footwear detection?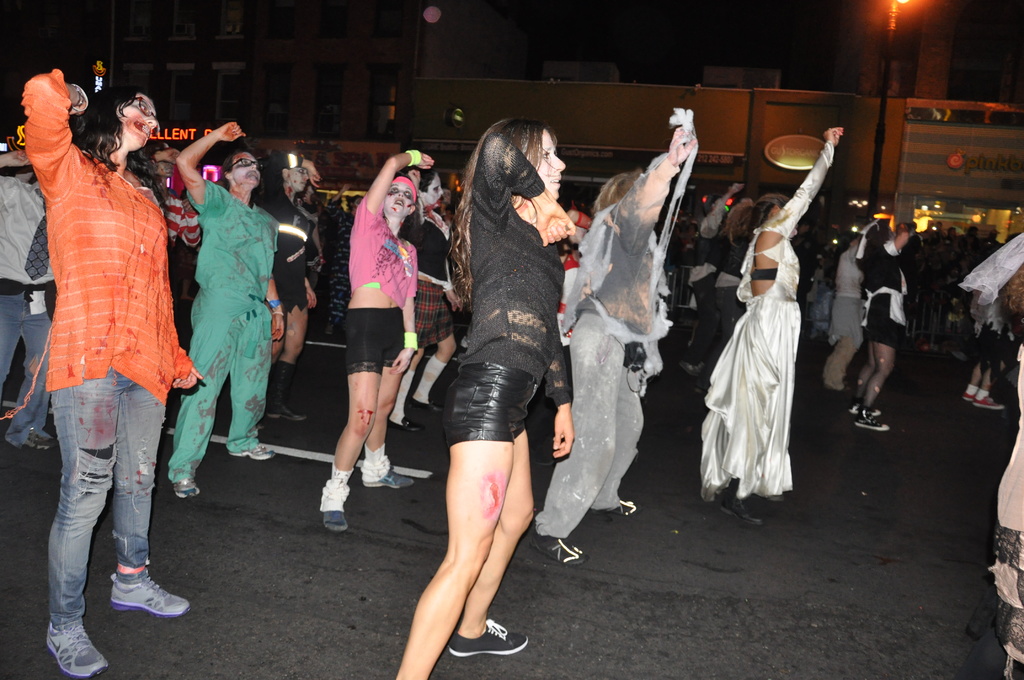
<region>230, 440, 278, 465</region>
